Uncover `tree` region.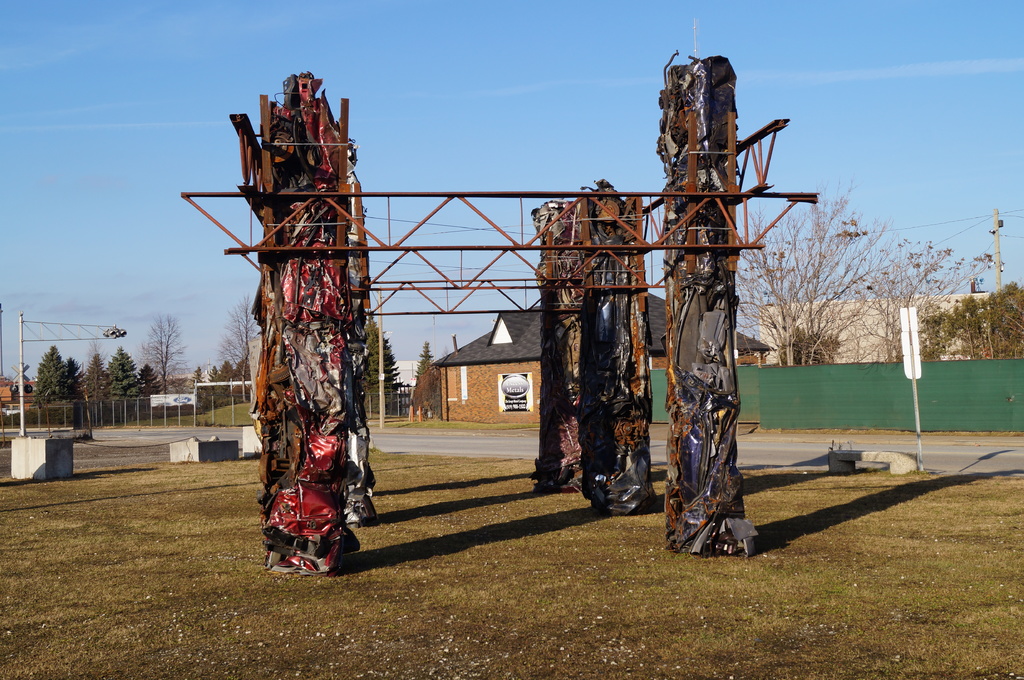
Uncovered: [404,337,449,416].
